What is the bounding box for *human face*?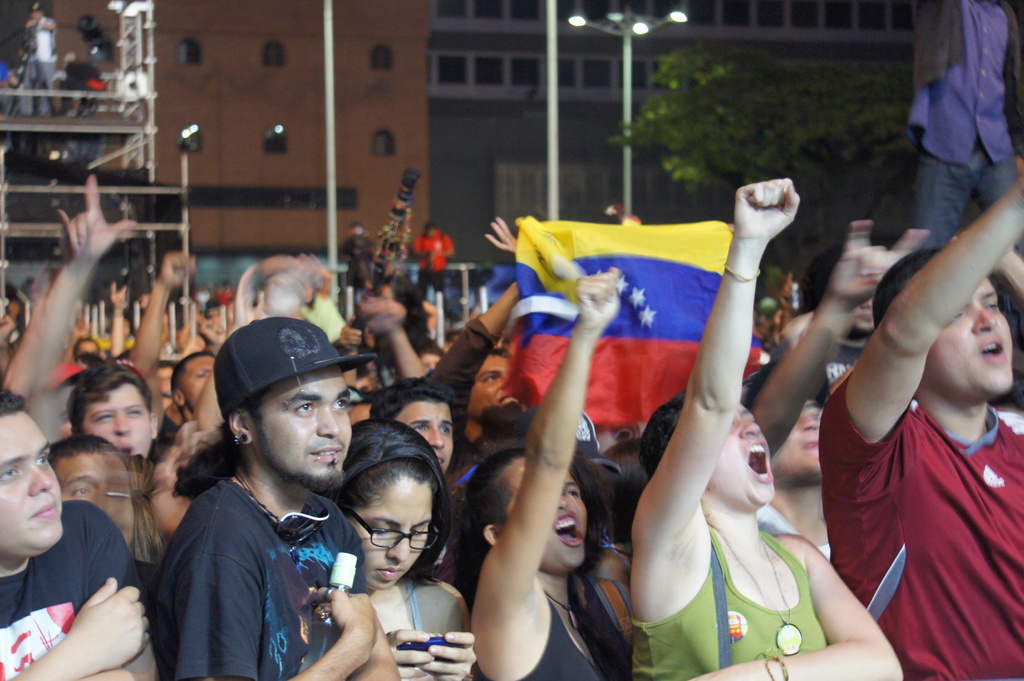
509, 457, 591, 567.
